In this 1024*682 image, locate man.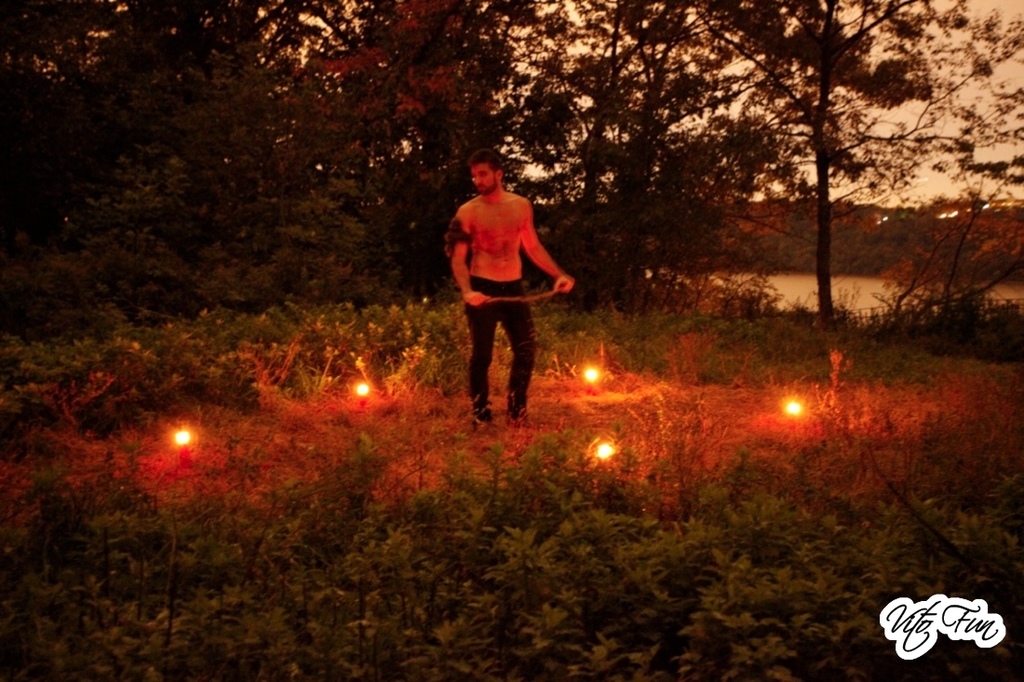
Bounding box: bbox=[444, 159, 574, 431].
